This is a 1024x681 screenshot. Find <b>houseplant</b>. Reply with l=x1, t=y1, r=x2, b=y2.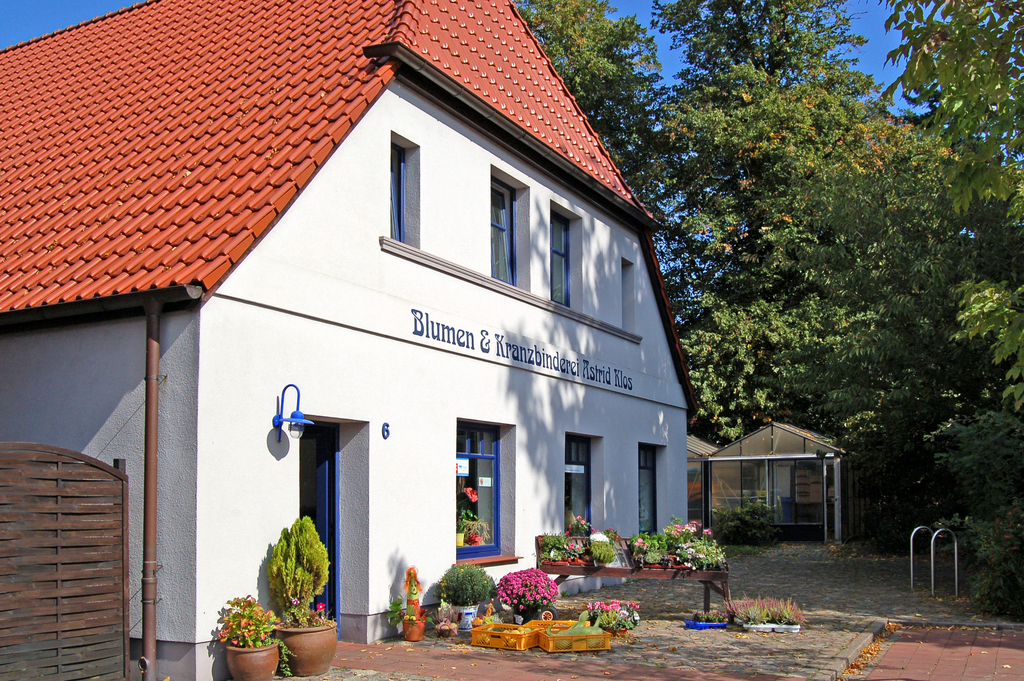
l=215, t=587, r=286, b=680.
